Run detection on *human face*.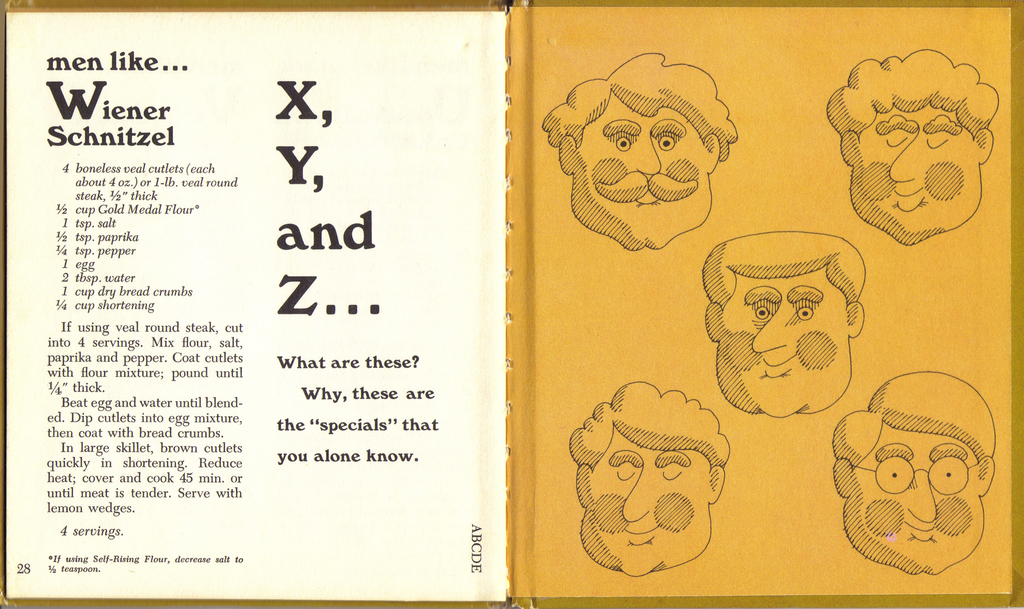
Result: bbox=[591, 437, 714, 574].
